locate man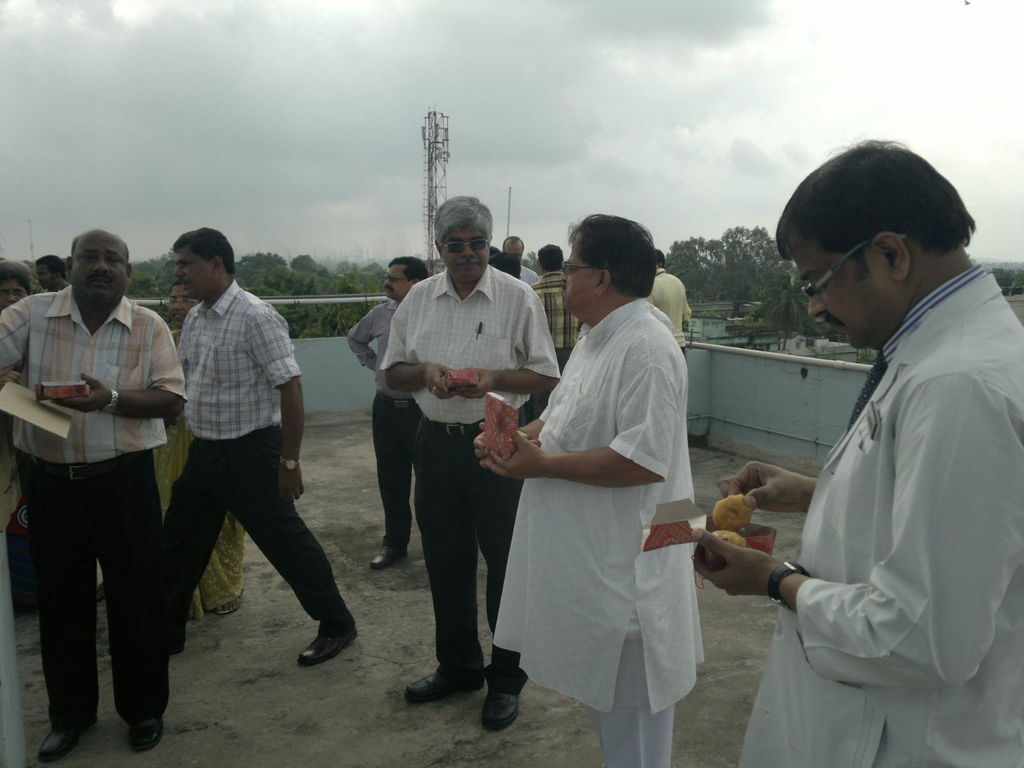
{"x1": 376, "y1": 193, "x2": 566, "y2": 734}
